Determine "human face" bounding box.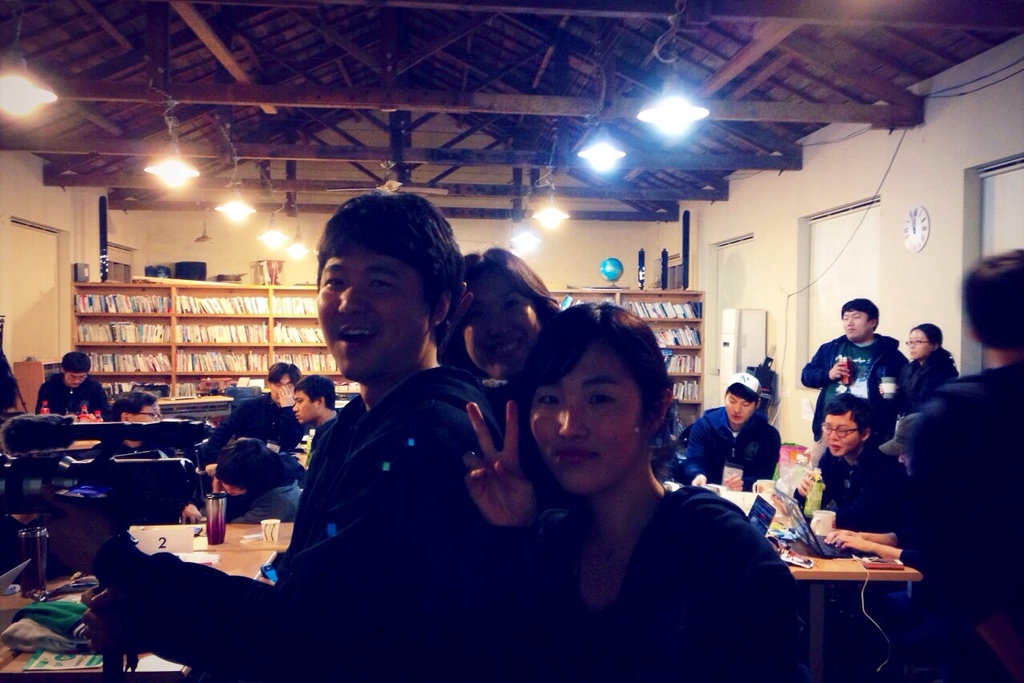
Determined: 318/247/430/370.
